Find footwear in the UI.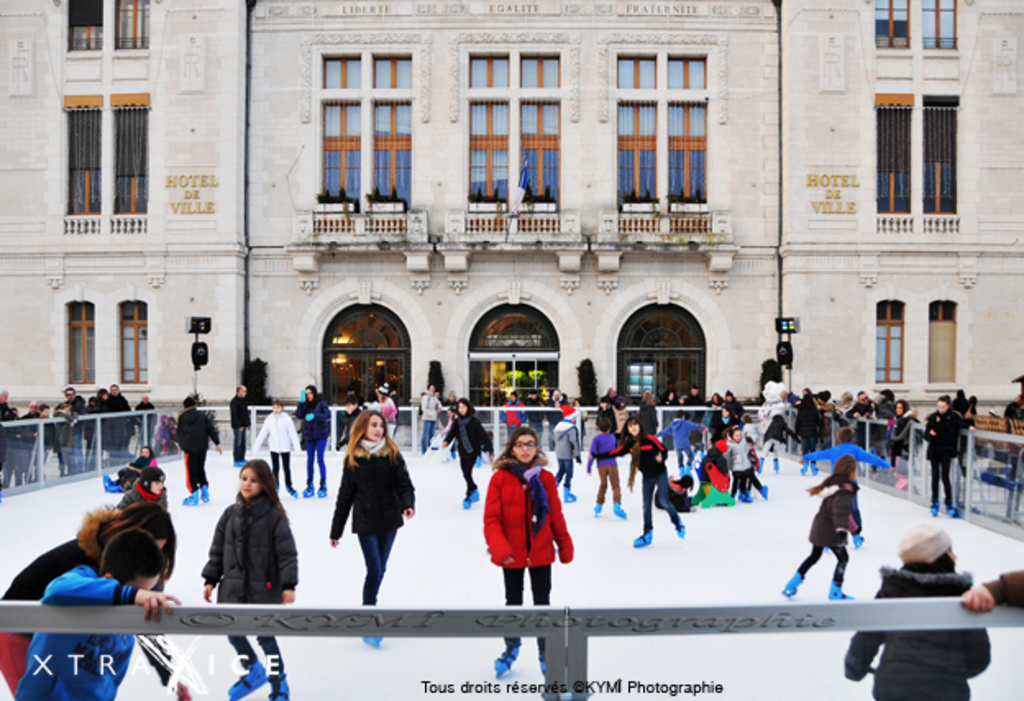
UI element at 673, 522, 689, 535.
